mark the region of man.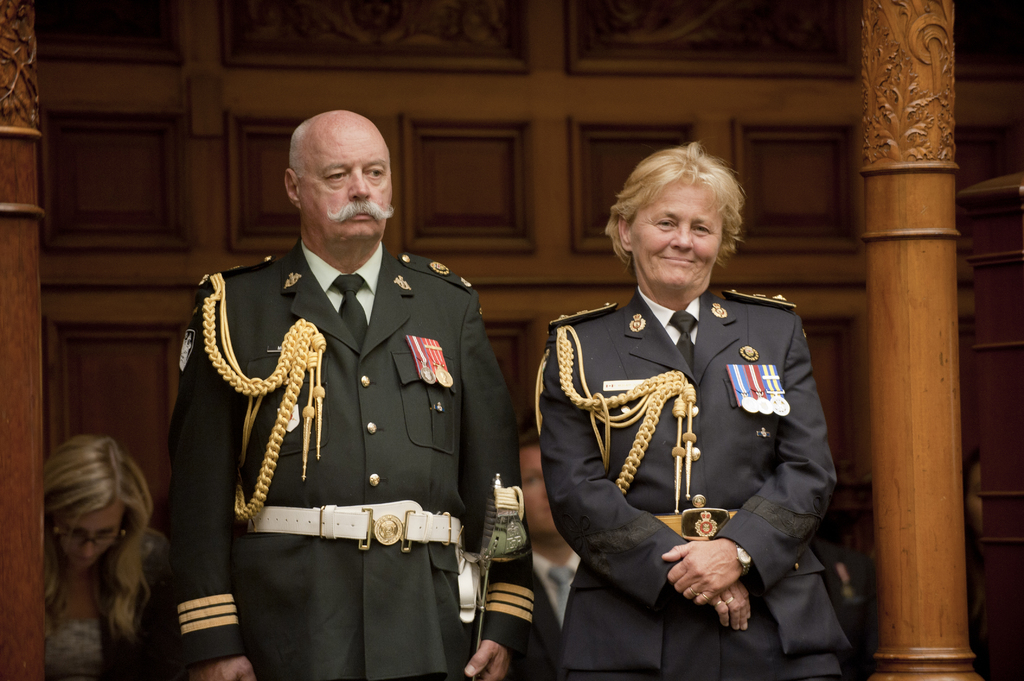
Region: (173,87,512,661).
